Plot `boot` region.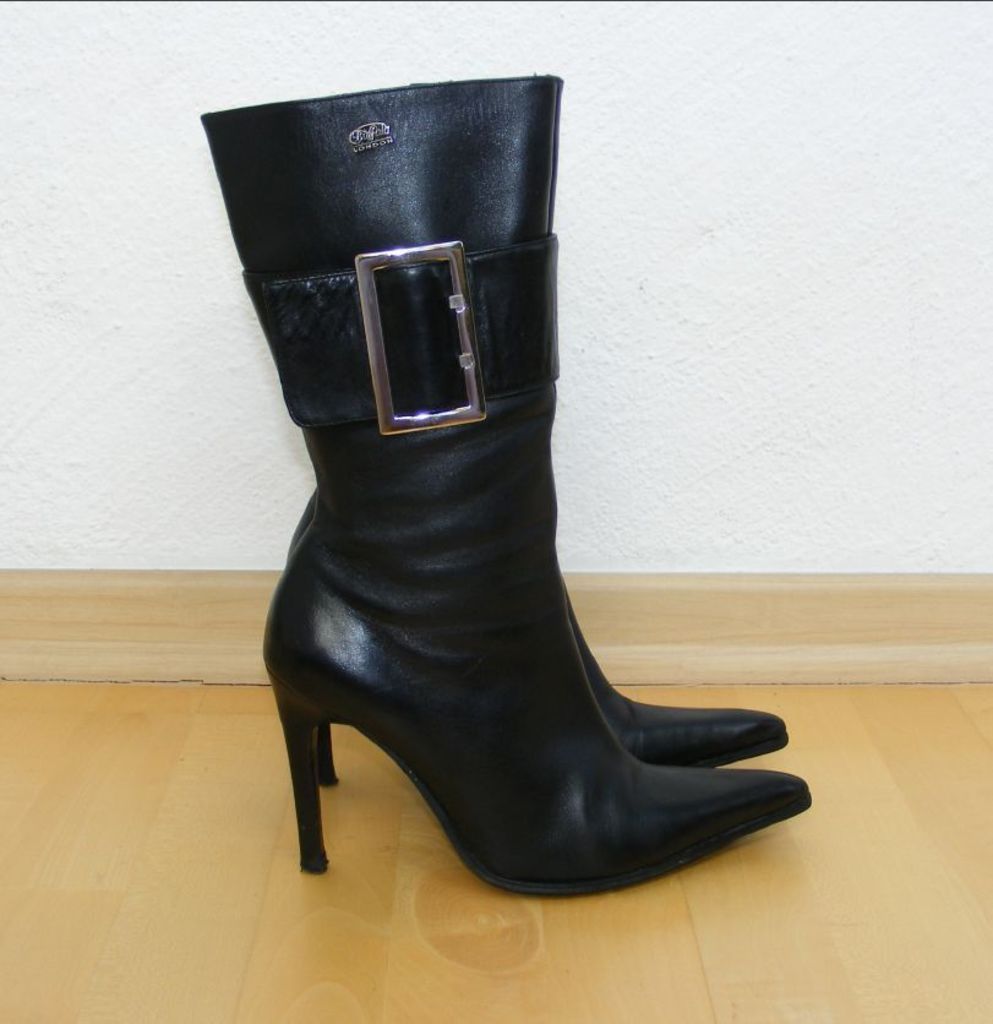
Plotted at (x1=220, y1=143, x2=803, y2=914).
